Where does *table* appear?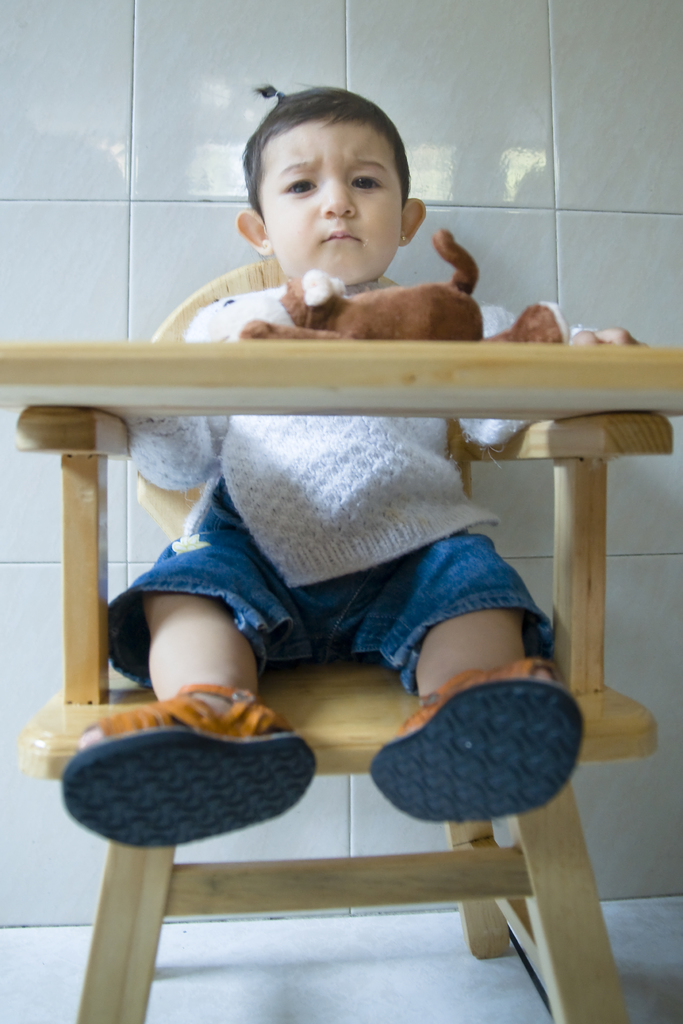
Appears at box=[1, 344, 682, 696].
